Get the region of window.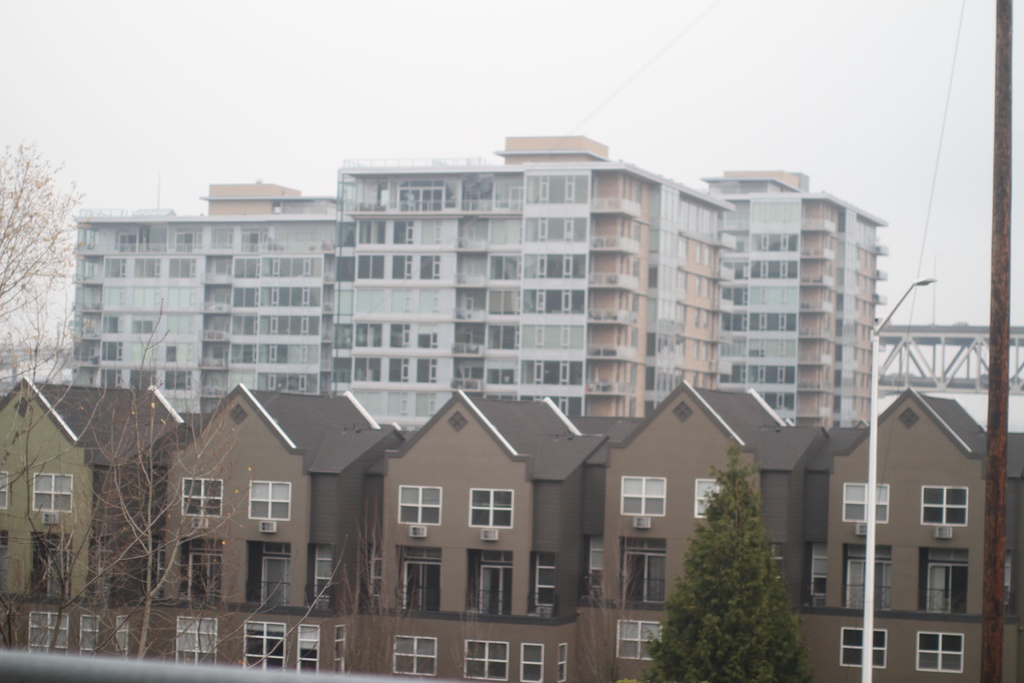
detection(179, 479, 224, 518).
